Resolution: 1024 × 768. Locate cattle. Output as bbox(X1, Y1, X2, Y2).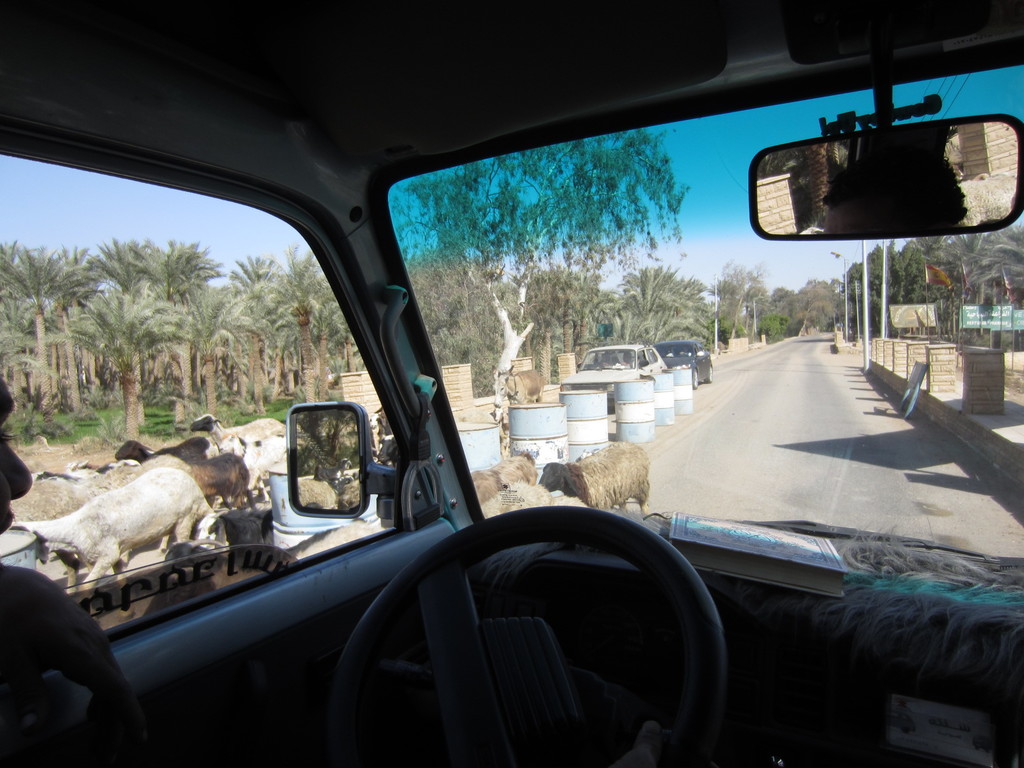
bbox(115, 441, 221, 466).
